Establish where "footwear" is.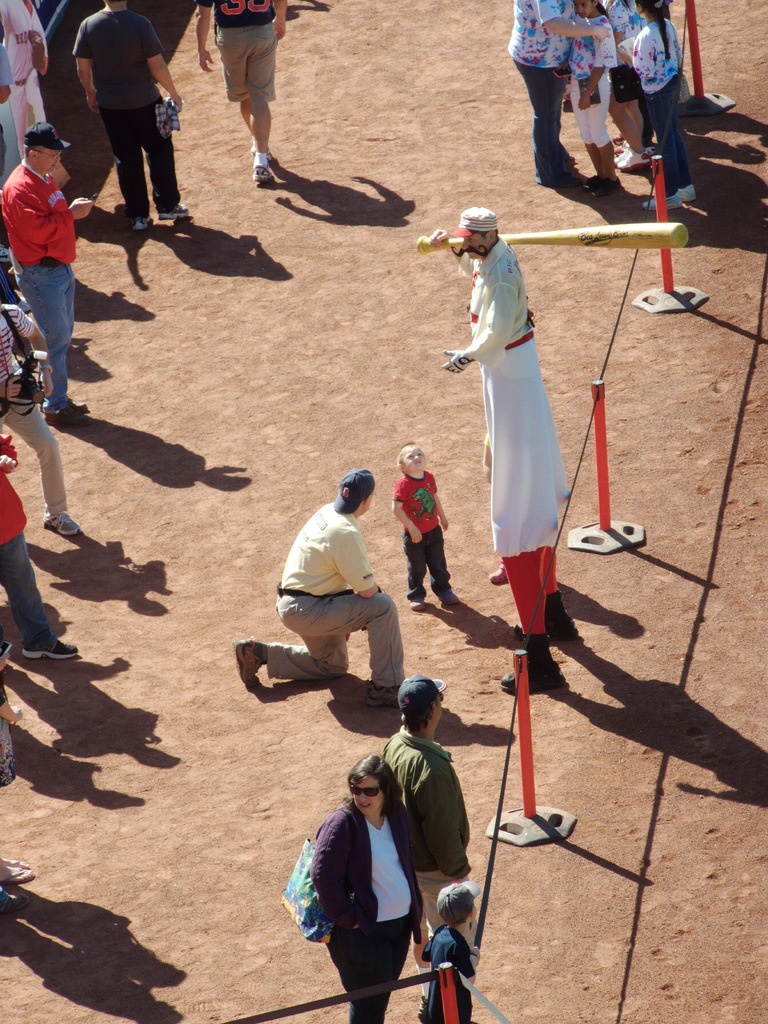
Established at box(408, 595, 427, 614).
